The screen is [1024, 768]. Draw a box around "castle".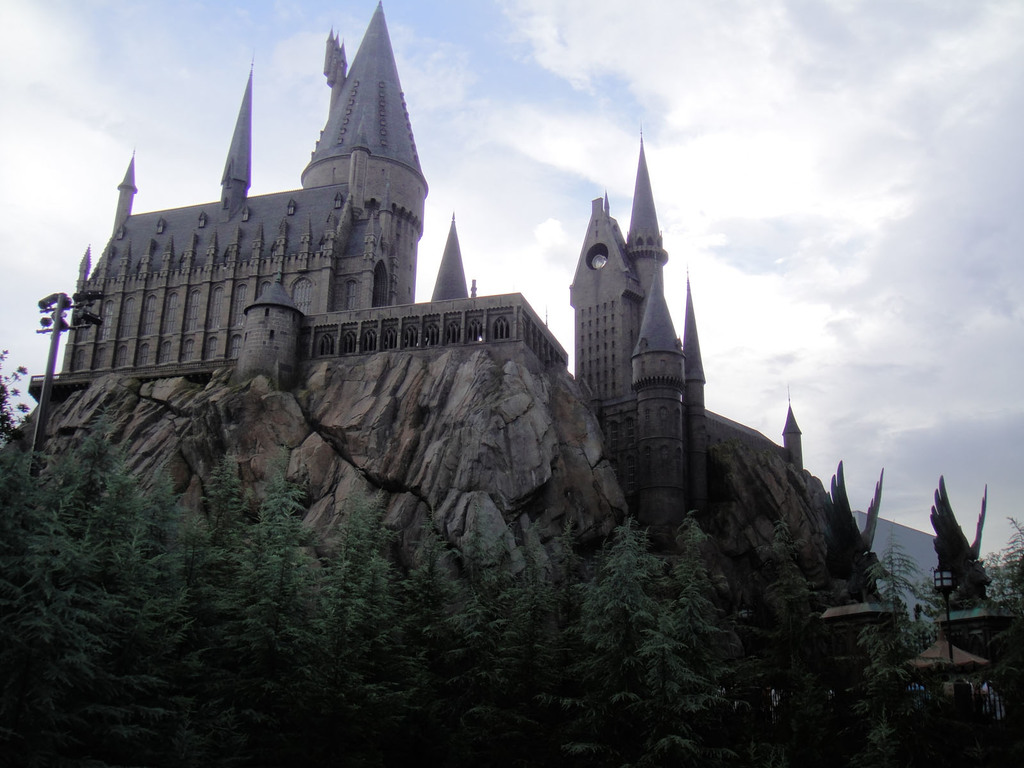
Rect(88, 18, 864, 653).
